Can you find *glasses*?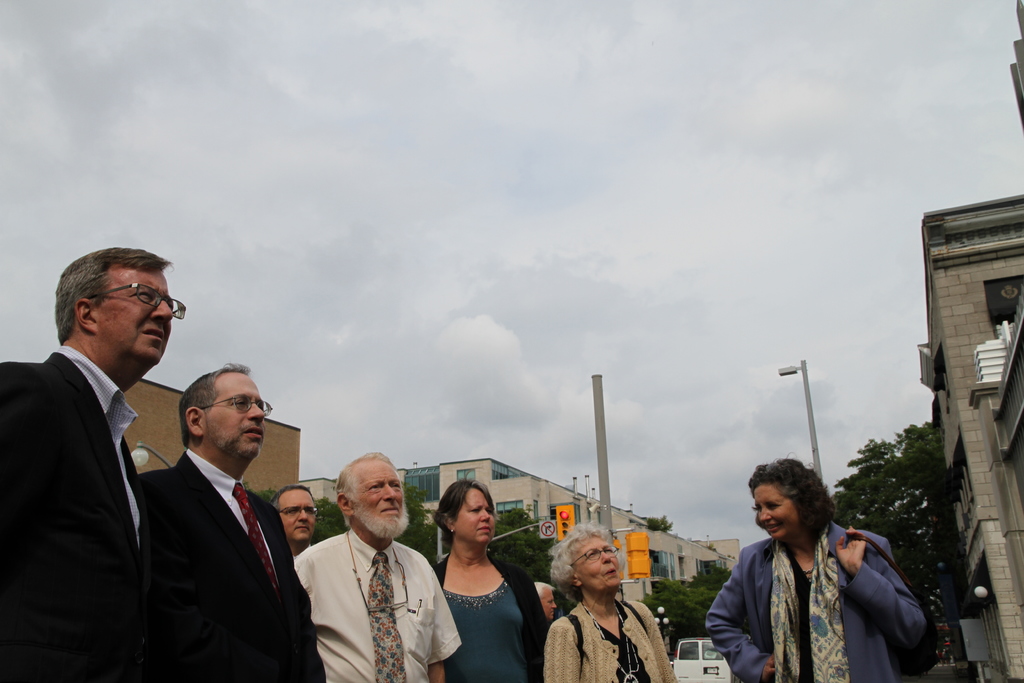
Yes, bounding box: 199/392/273/413.
